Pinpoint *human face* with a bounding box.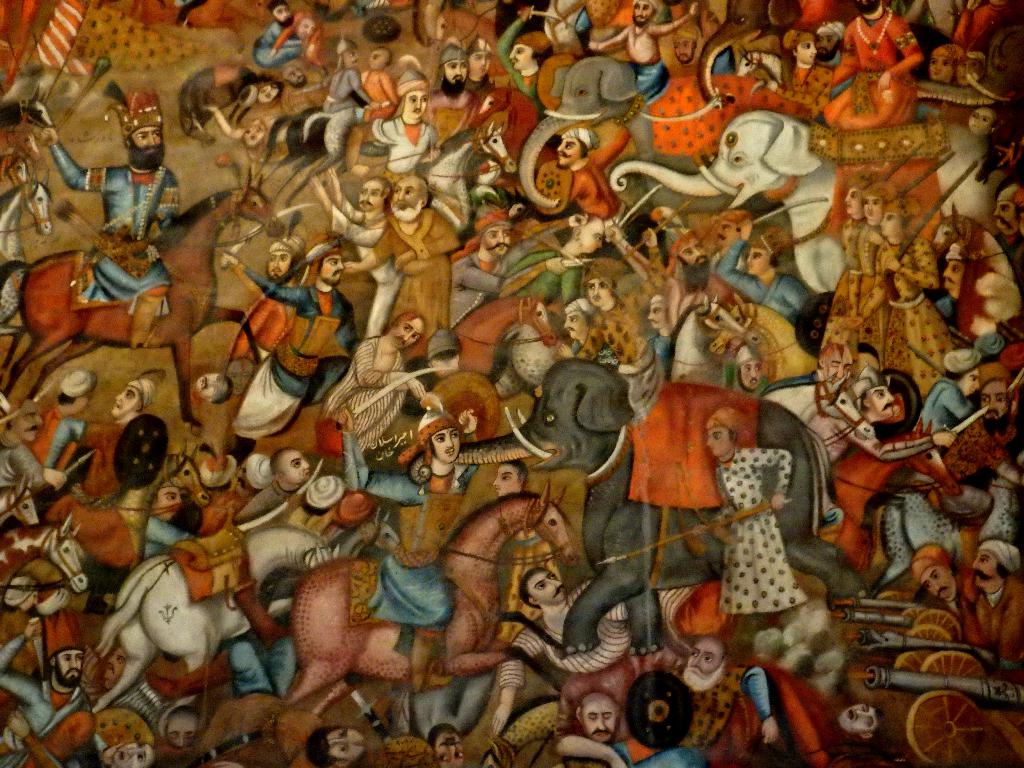
pyautogui.locateOnScreen(992, 200, 1015, 228).
